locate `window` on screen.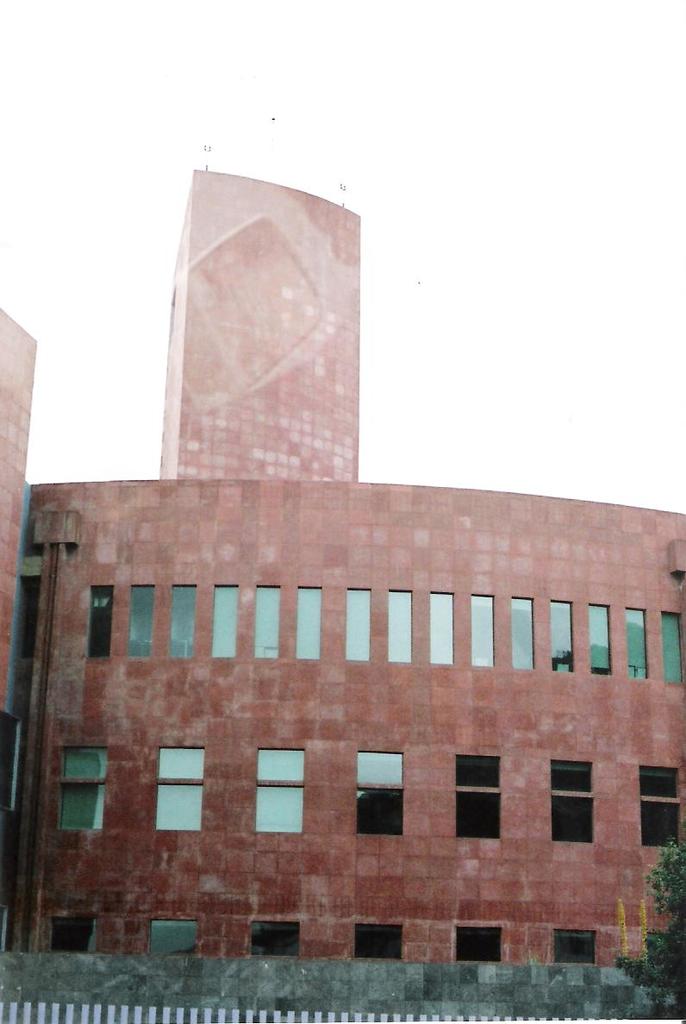
On screen at <region>514, 596, 533, 665</region>.
